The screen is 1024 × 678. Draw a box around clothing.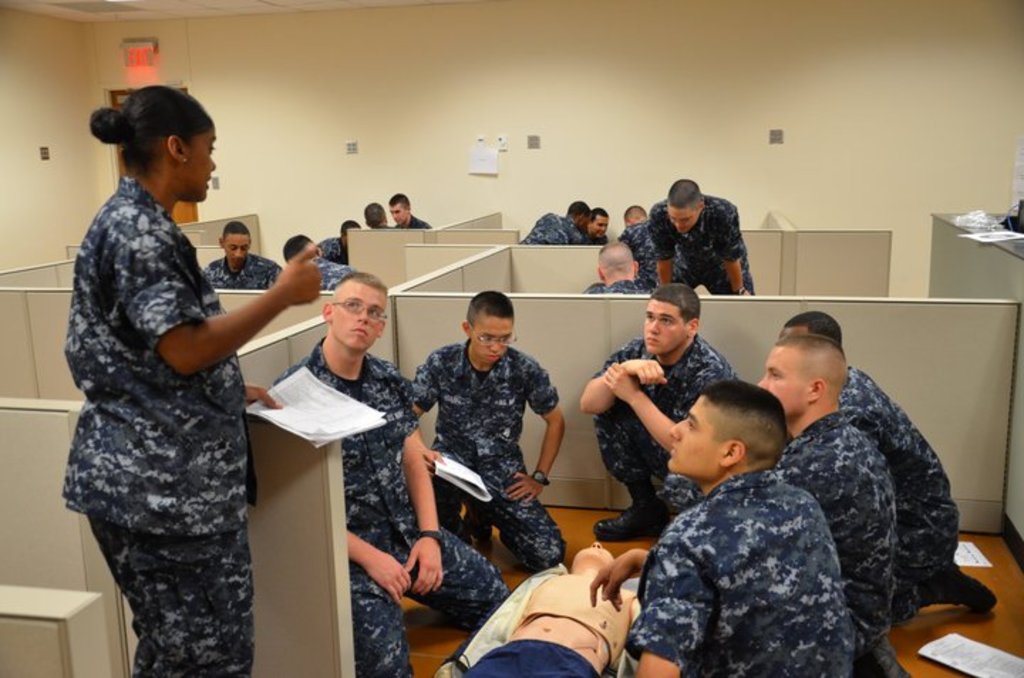
(x1=407, y1=337, x2=577, y2=579).
